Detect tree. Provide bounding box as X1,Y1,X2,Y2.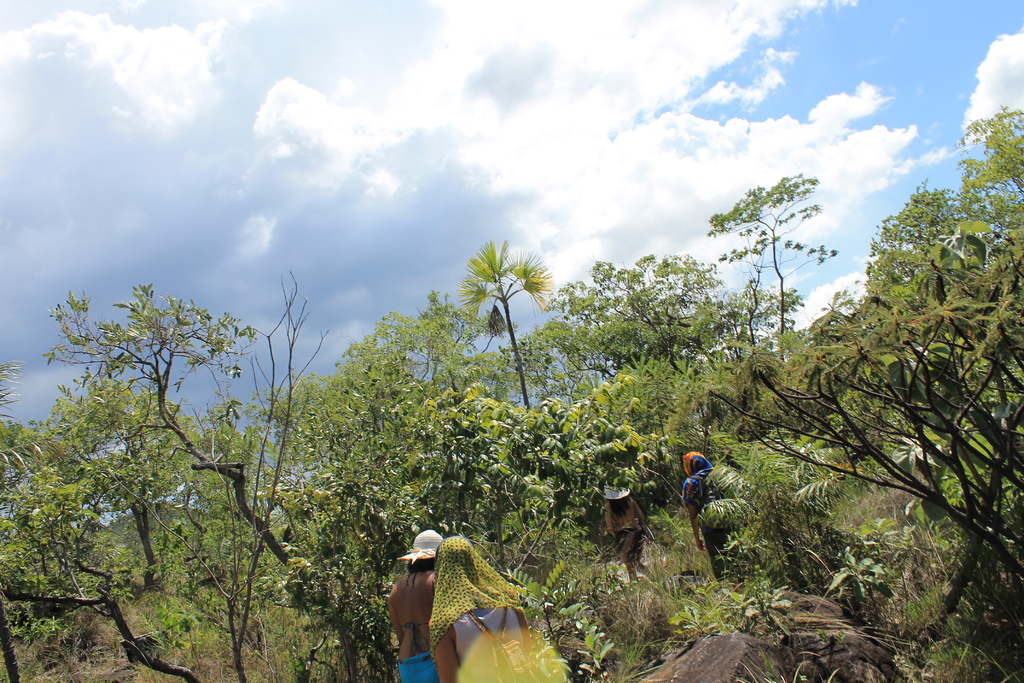
86,163,979,656.
